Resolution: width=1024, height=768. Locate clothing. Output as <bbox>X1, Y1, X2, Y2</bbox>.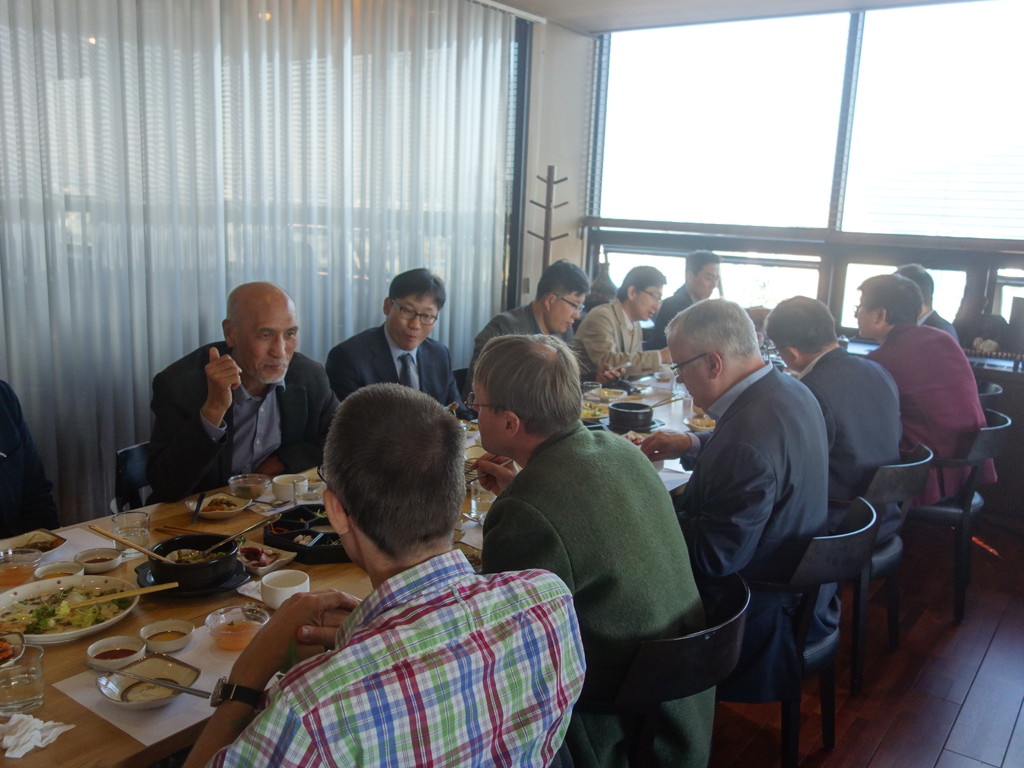
<bbox>863, 317, 1003, 509</bbox>.
